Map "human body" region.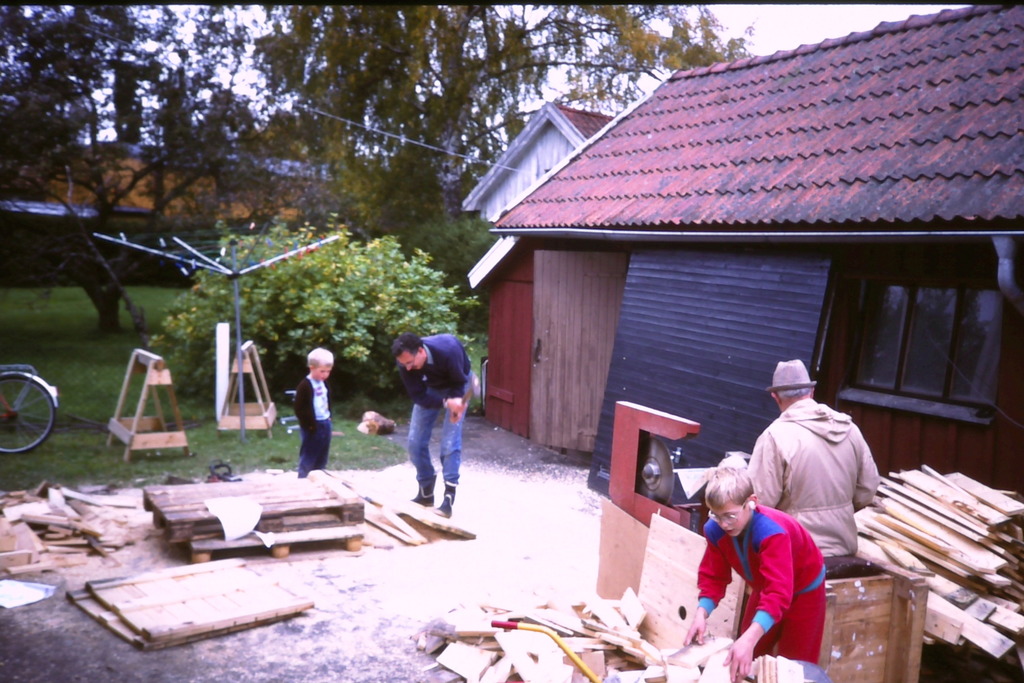
Mapped to 288/347/338/474.
